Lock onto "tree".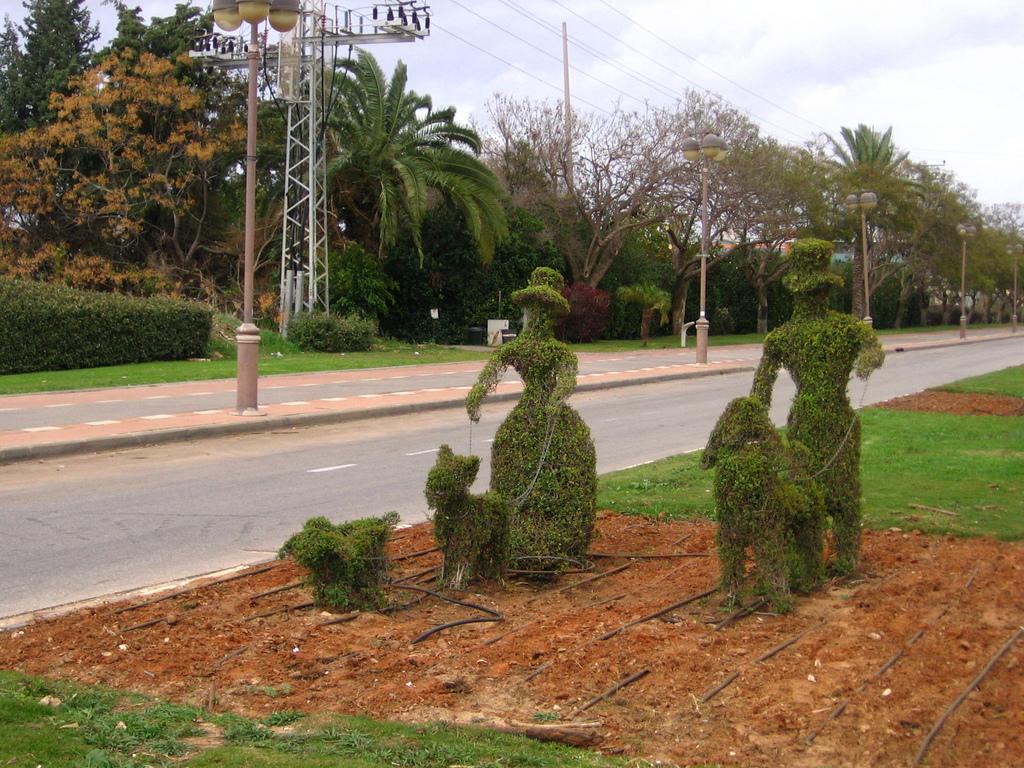
Locked: (695,129,836,252).
